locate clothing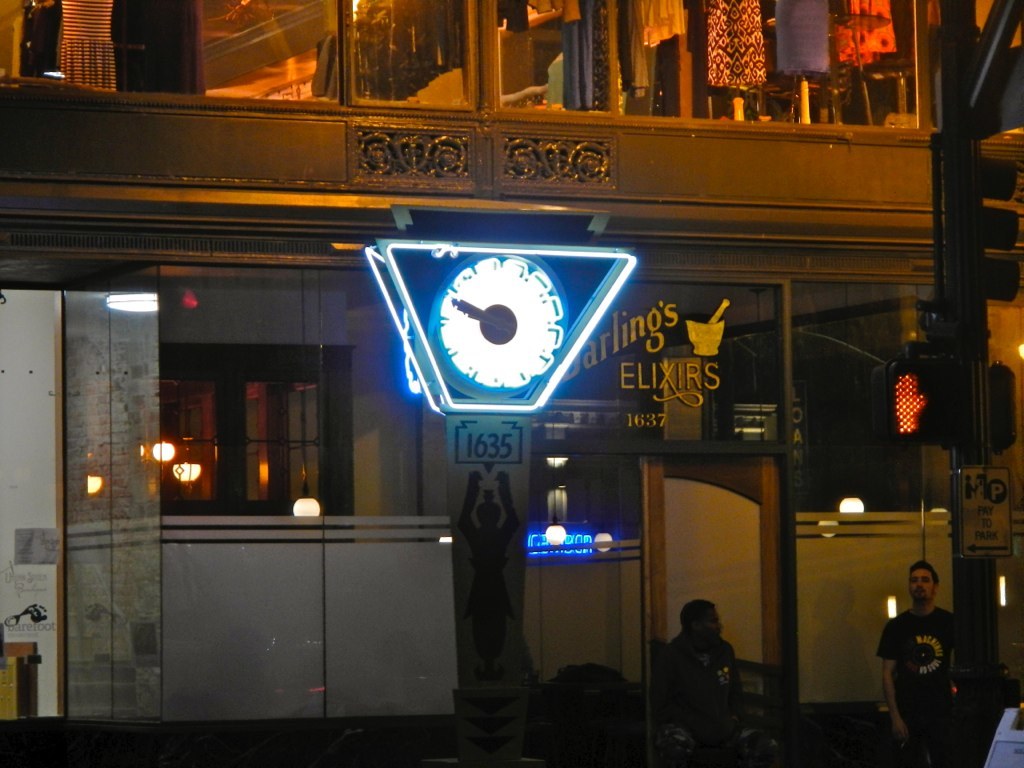
locate(664, 628, 747, 741)
